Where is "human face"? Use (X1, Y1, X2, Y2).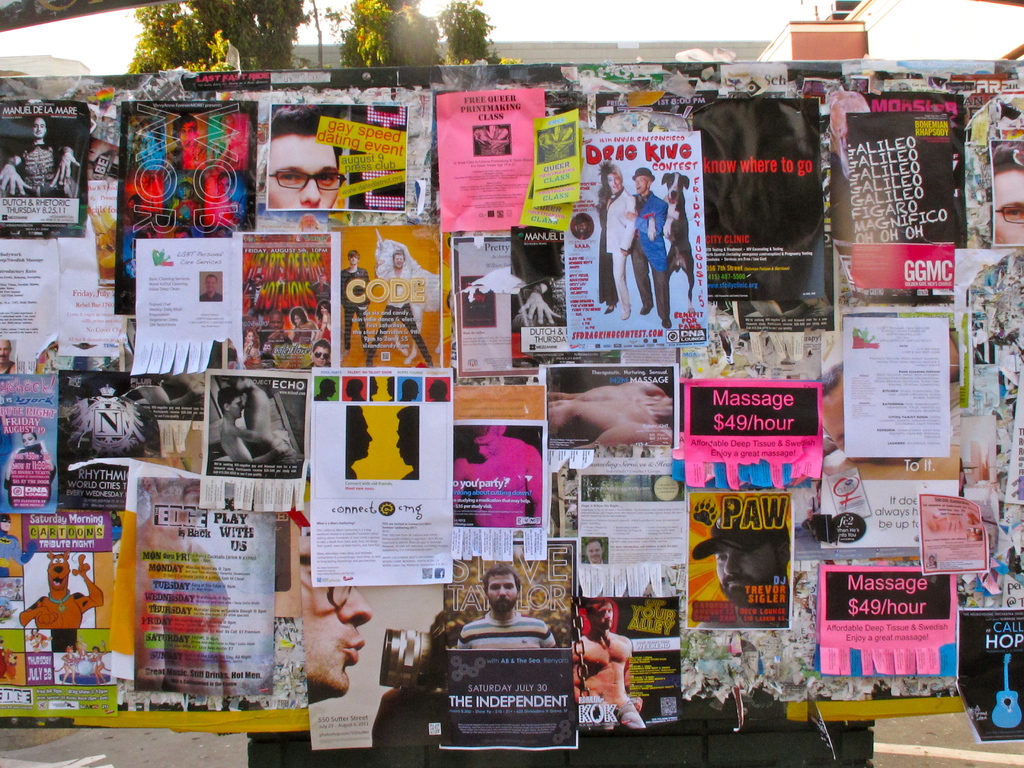
(0, 341, 10, 365).
